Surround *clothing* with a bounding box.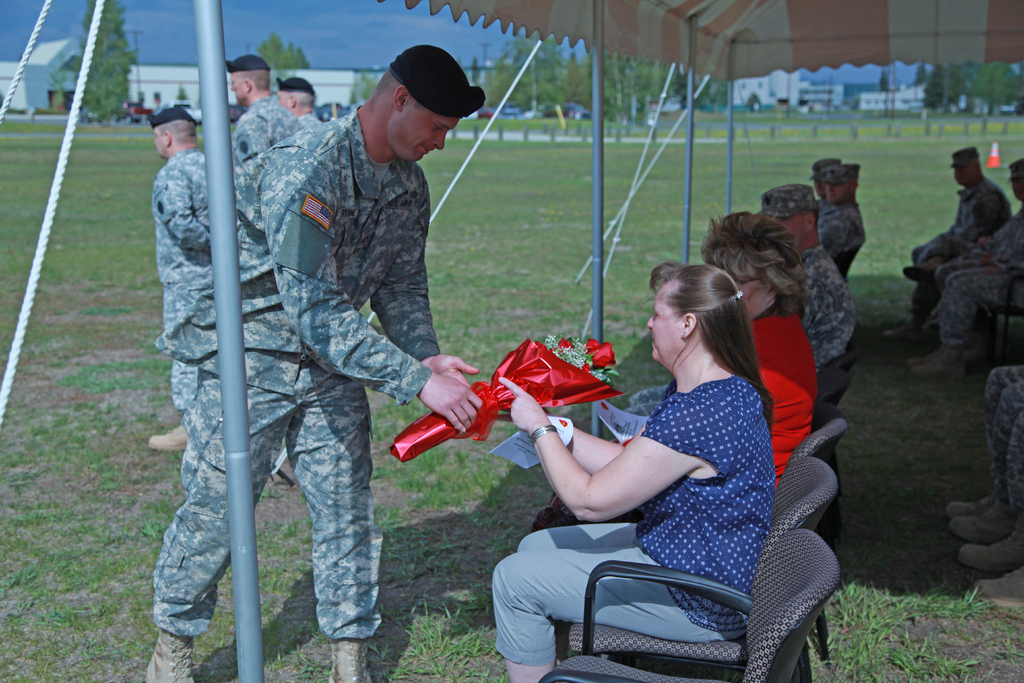
{"x1": 915, "y1": 215, "x2": 1023, "y2": 284}.
